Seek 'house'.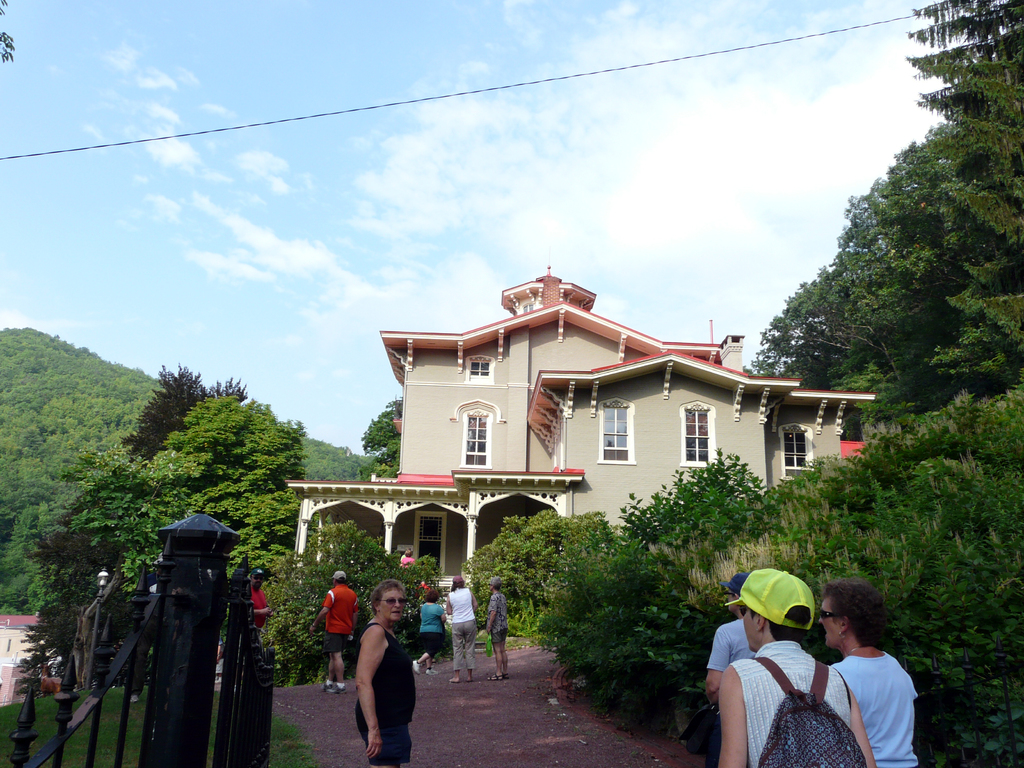
locate(273, 257, 884, 614).
